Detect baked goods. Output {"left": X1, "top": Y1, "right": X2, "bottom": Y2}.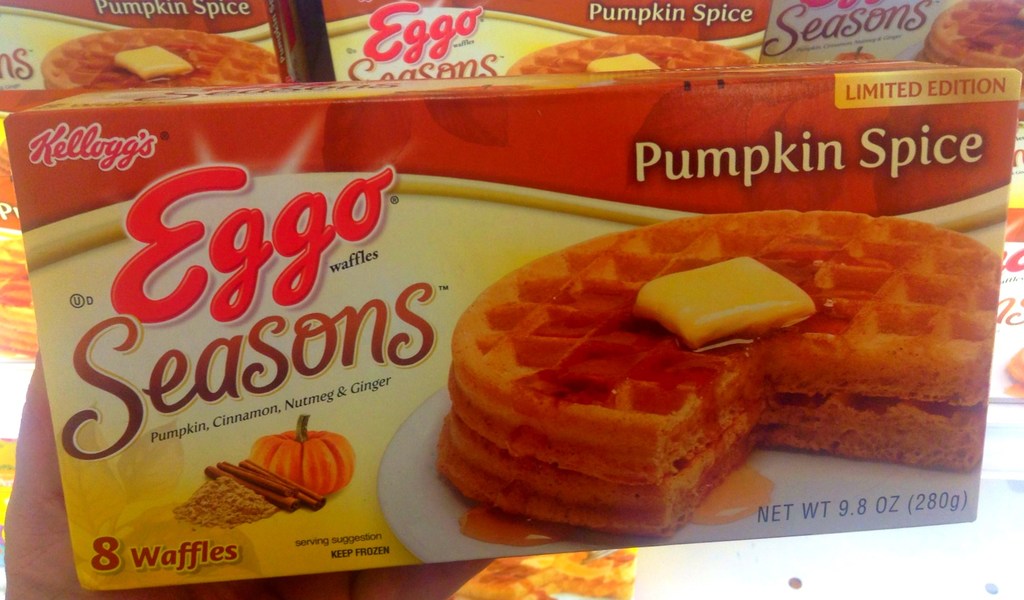
{"left": 919, "top": 0, "right": 1023, "bottom": 73}.
